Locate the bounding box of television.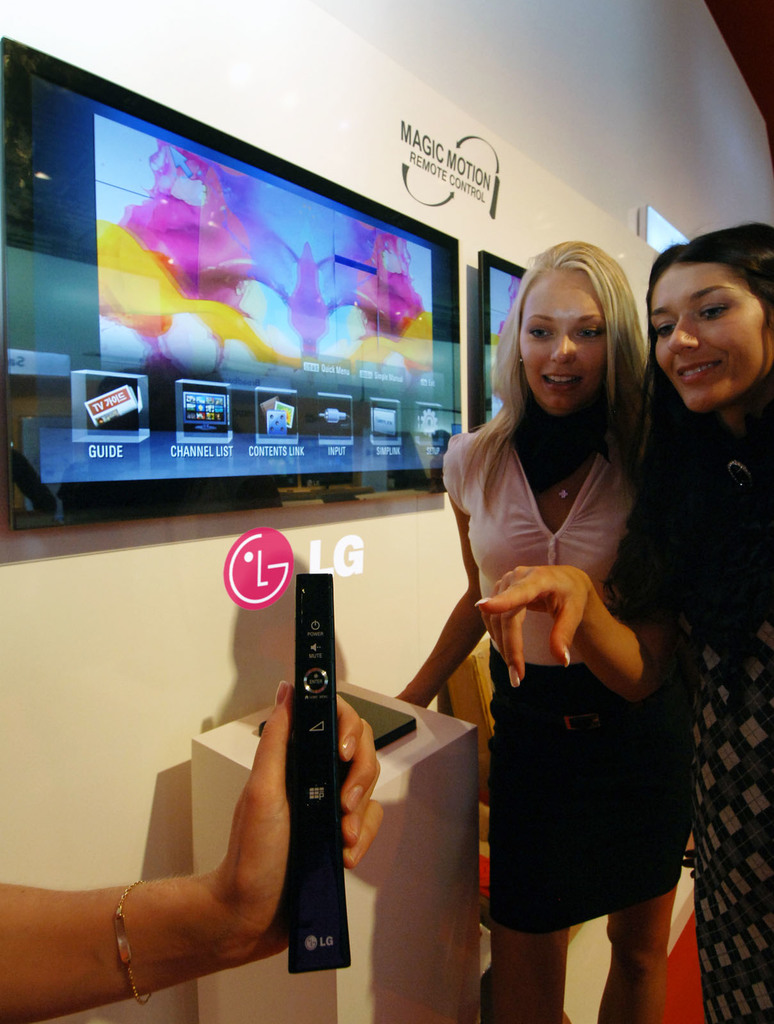
Bounding box: region(0, 28, 460, 547).
